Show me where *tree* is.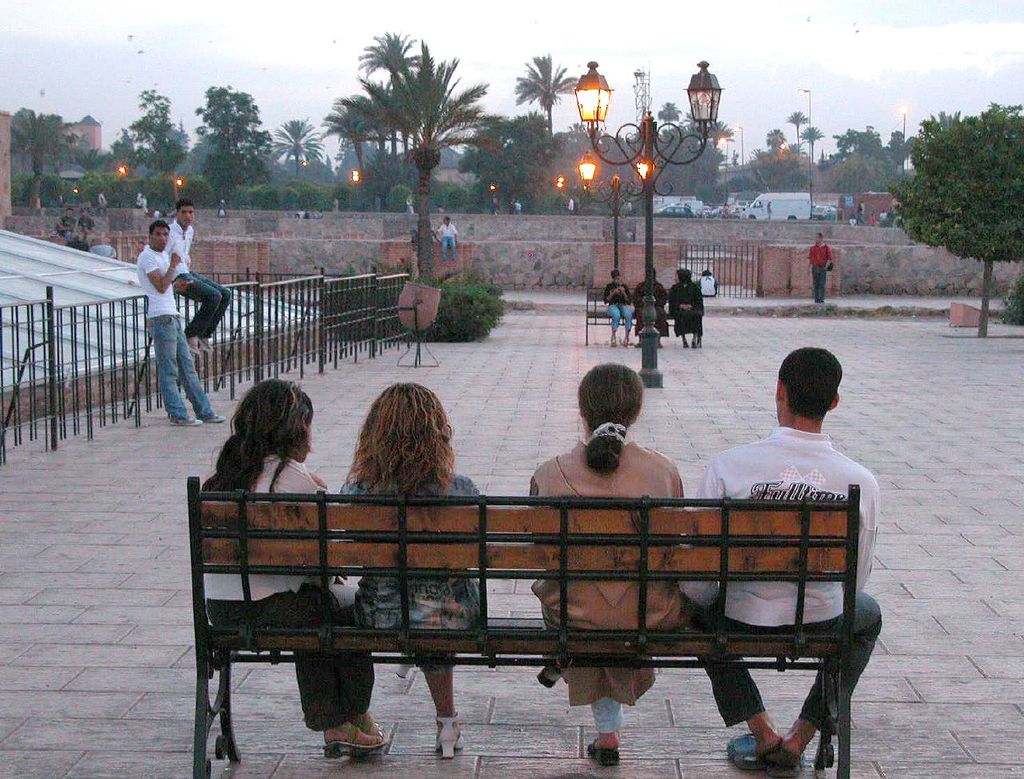
*tree* is at <region>786, 139, 806, 163</region>.
